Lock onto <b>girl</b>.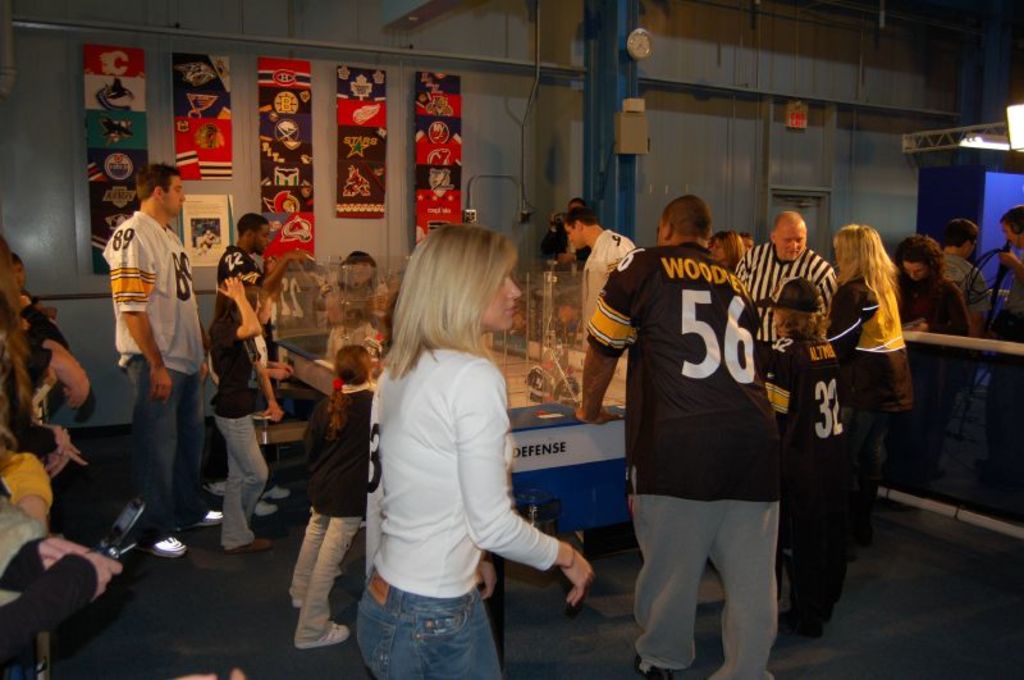
Locked: crop(287, 342, 375, 649).
